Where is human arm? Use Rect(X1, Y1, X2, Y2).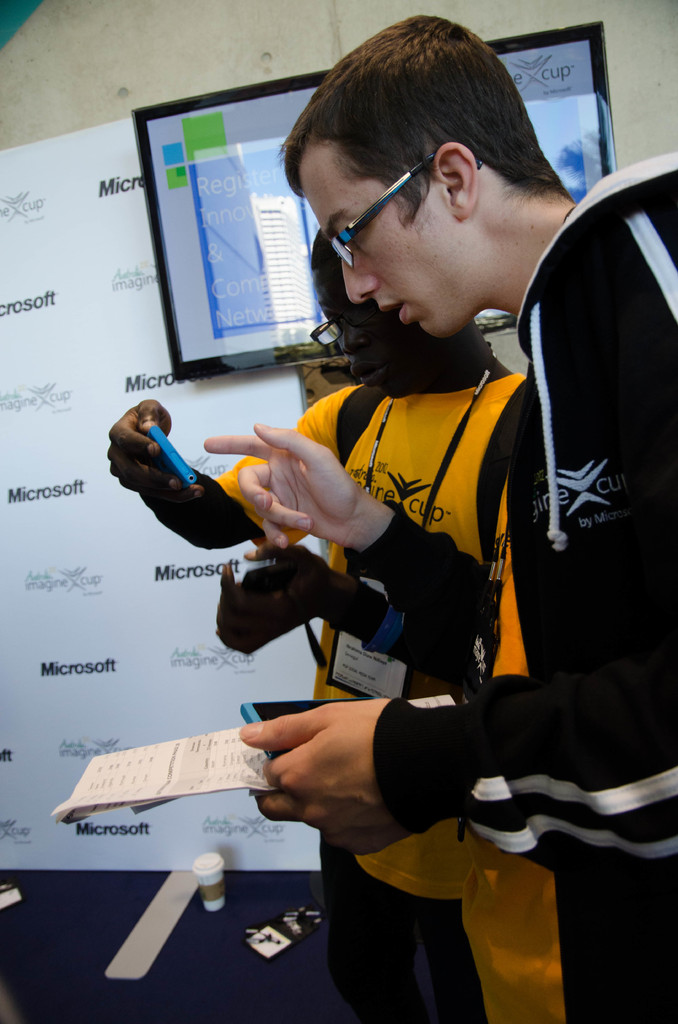
Rect(198, 412, 496, 678).
